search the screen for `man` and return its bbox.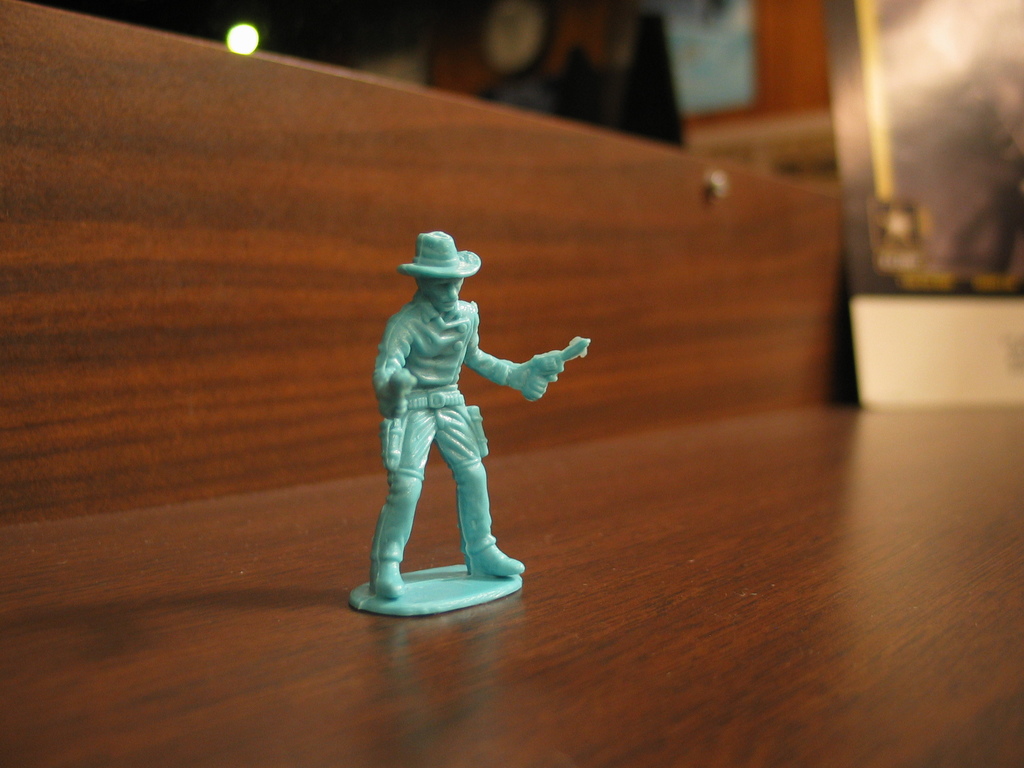
Found: (x1=369, y1=228, x2=596, y2=605).
